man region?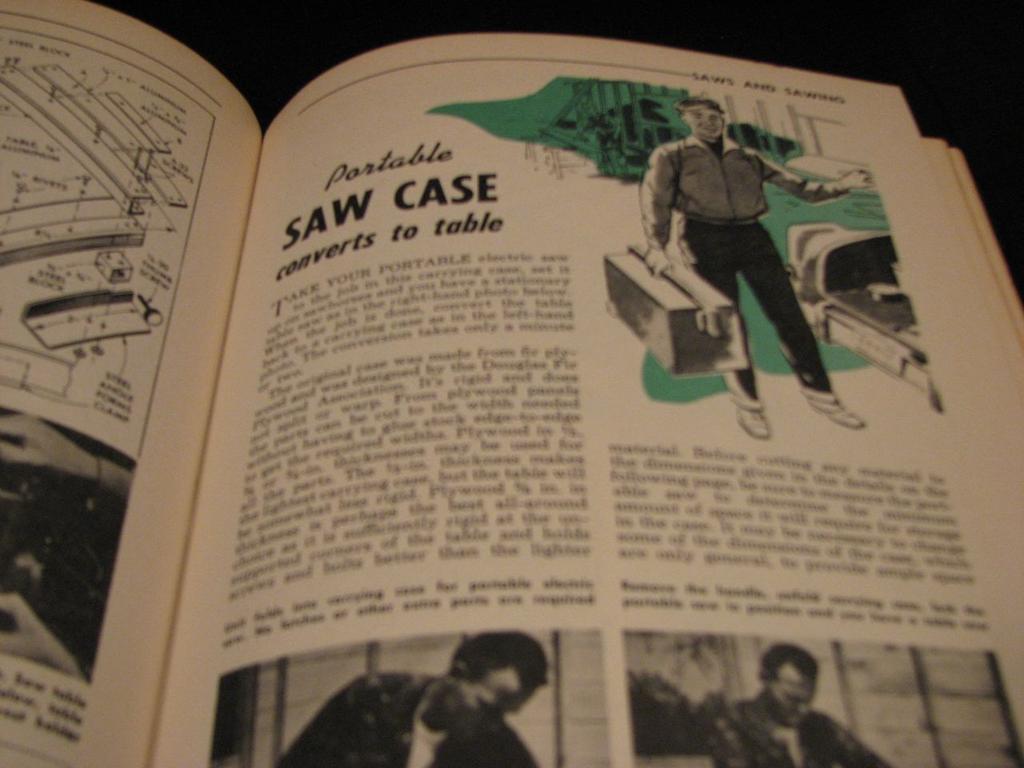
(x1=625, y1=90, x2=841, y2=415)
